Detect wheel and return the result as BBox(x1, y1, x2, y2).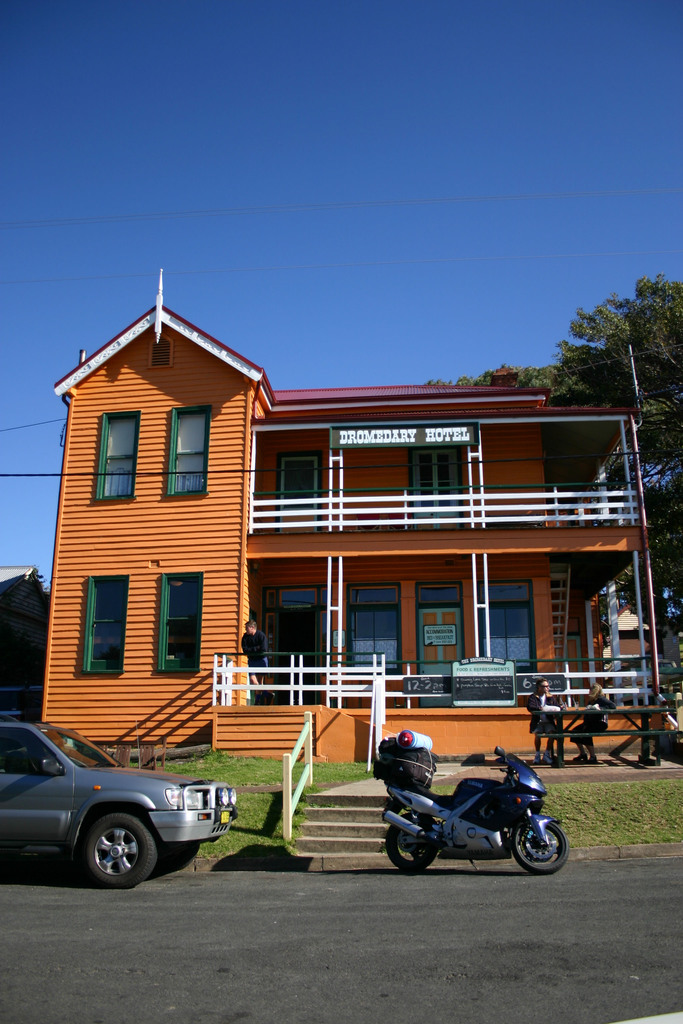
BBox(518, 815, 566, 870).
